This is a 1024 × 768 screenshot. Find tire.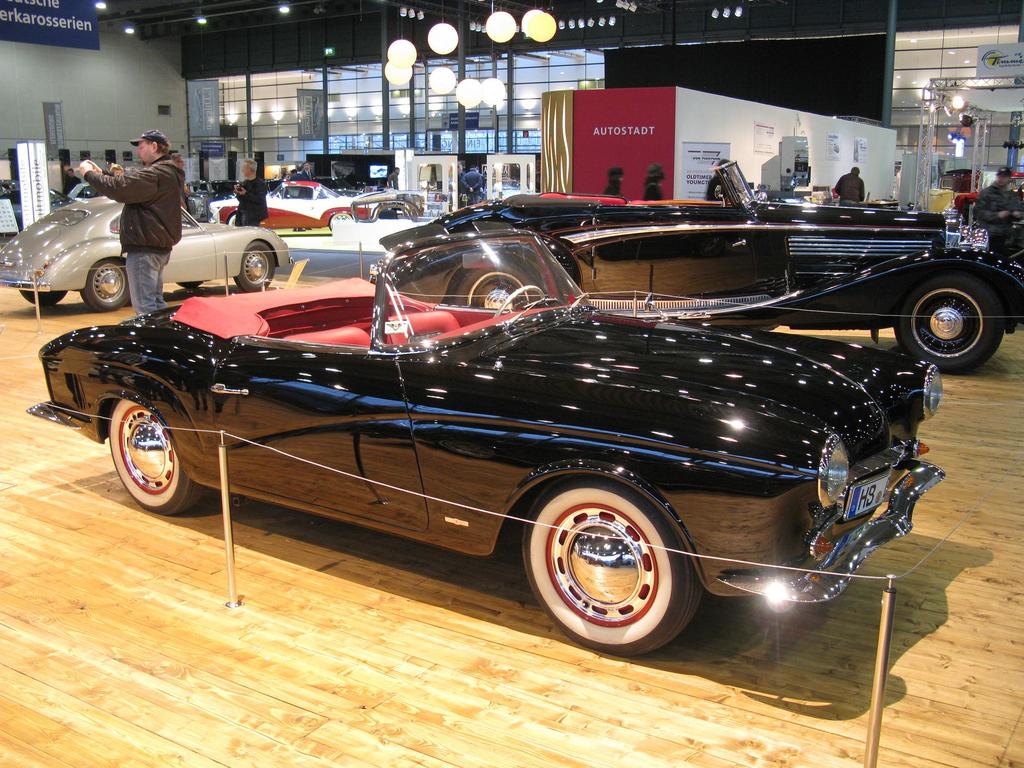
Bounding box: 898 280 997 373.
